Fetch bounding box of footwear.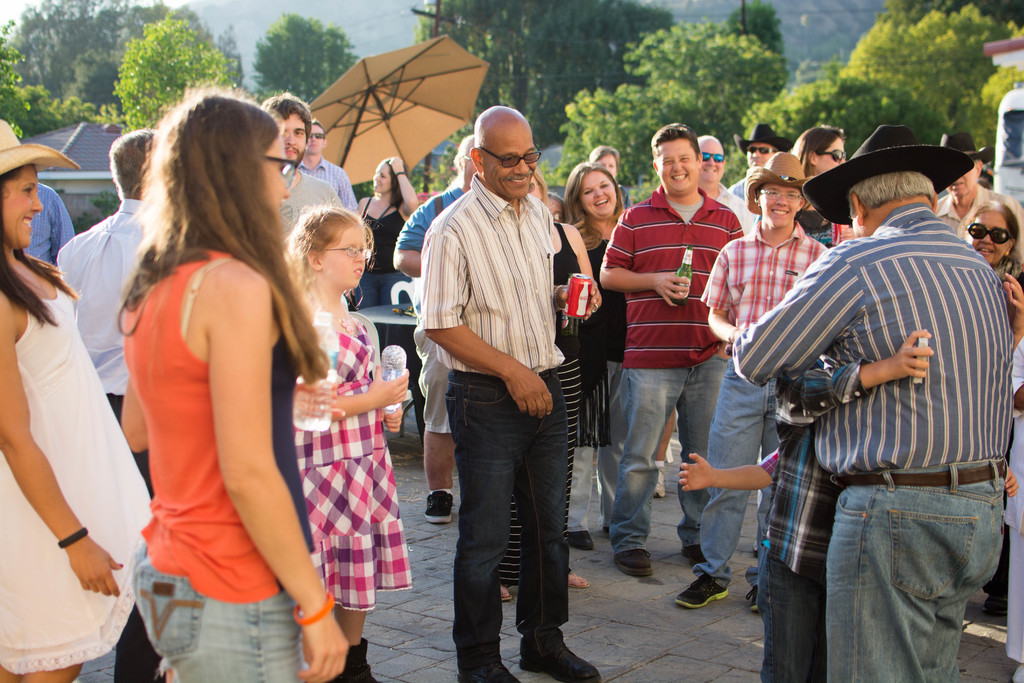
Bbox: (x1=424, y1=490, x2=458, y2=524).
